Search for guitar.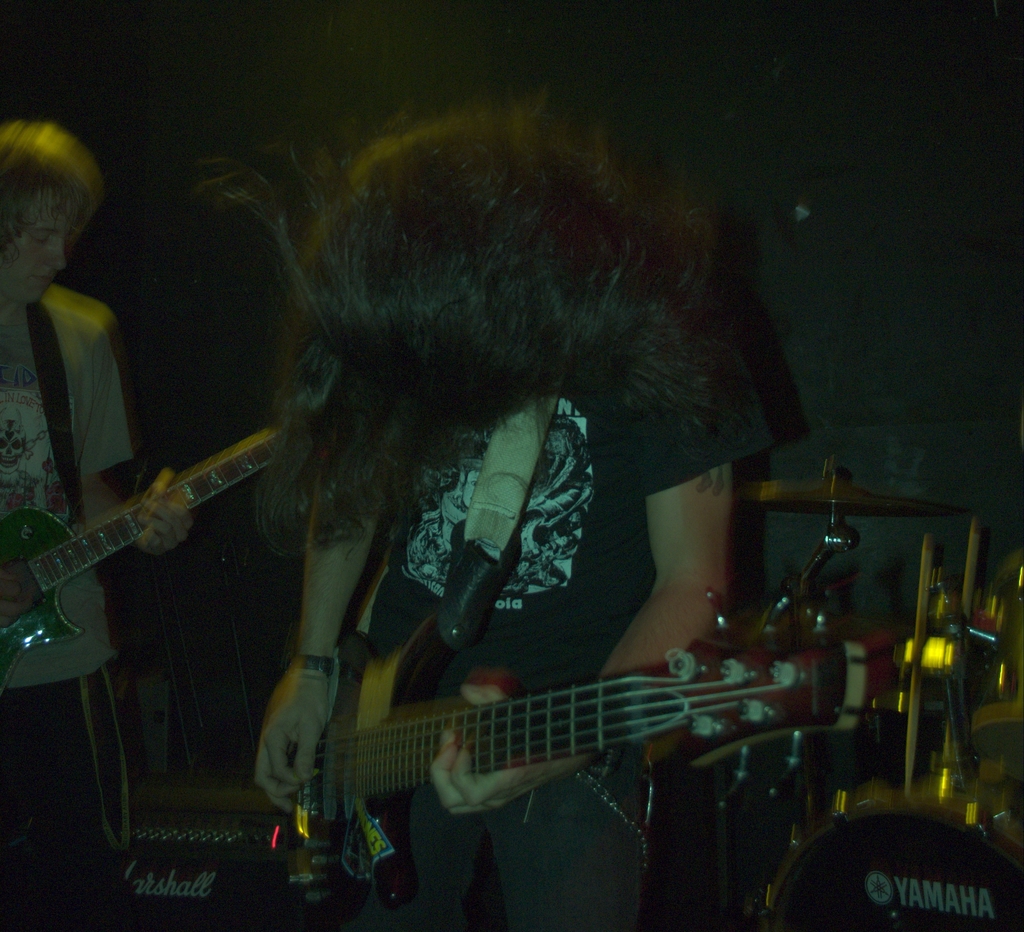
Found at bbox=[0, 415, 308, 670].
